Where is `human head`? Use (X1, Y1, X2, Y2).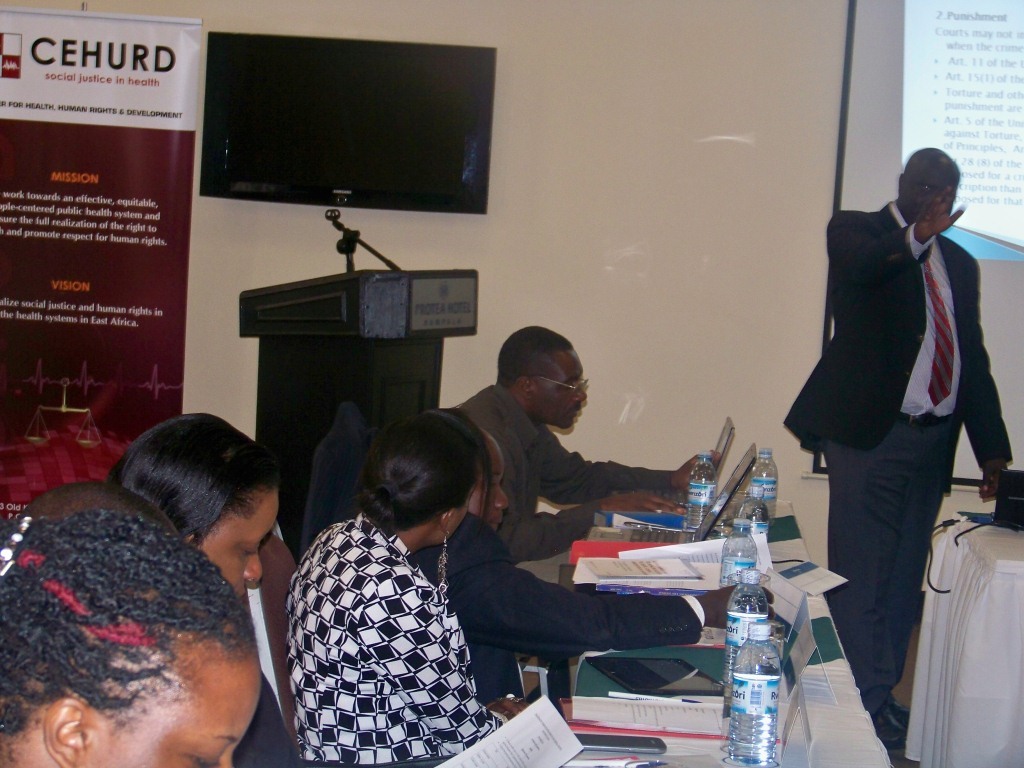
(16, 481, 181, 539).
